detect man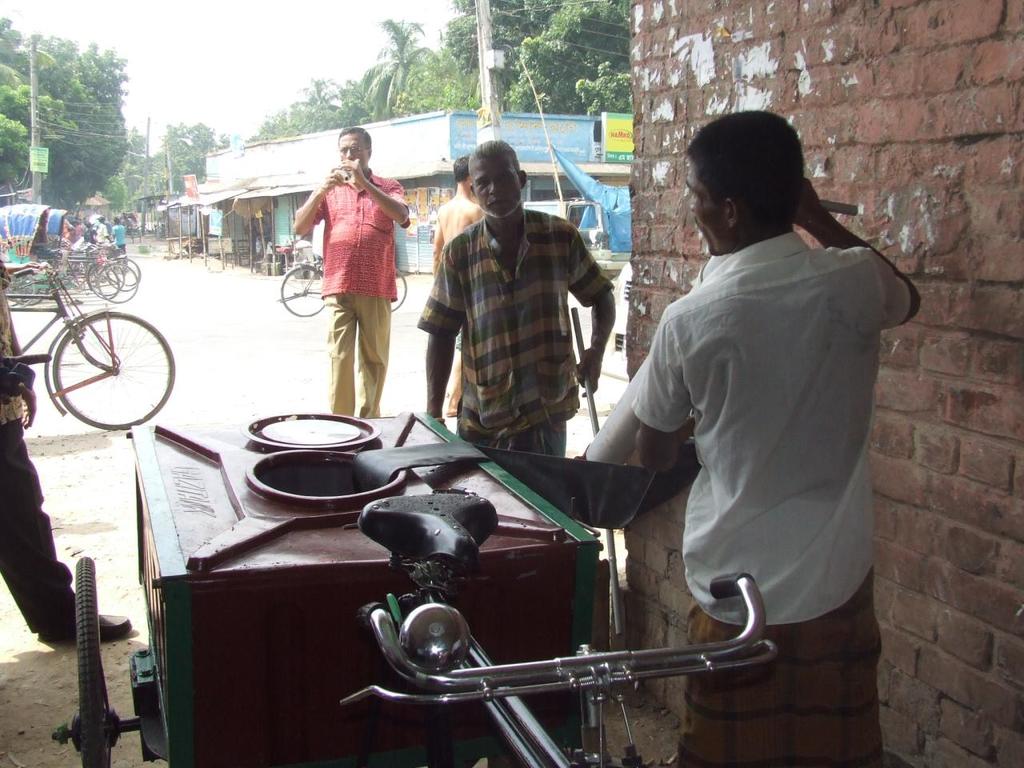
(0, 255, 130, 647)
